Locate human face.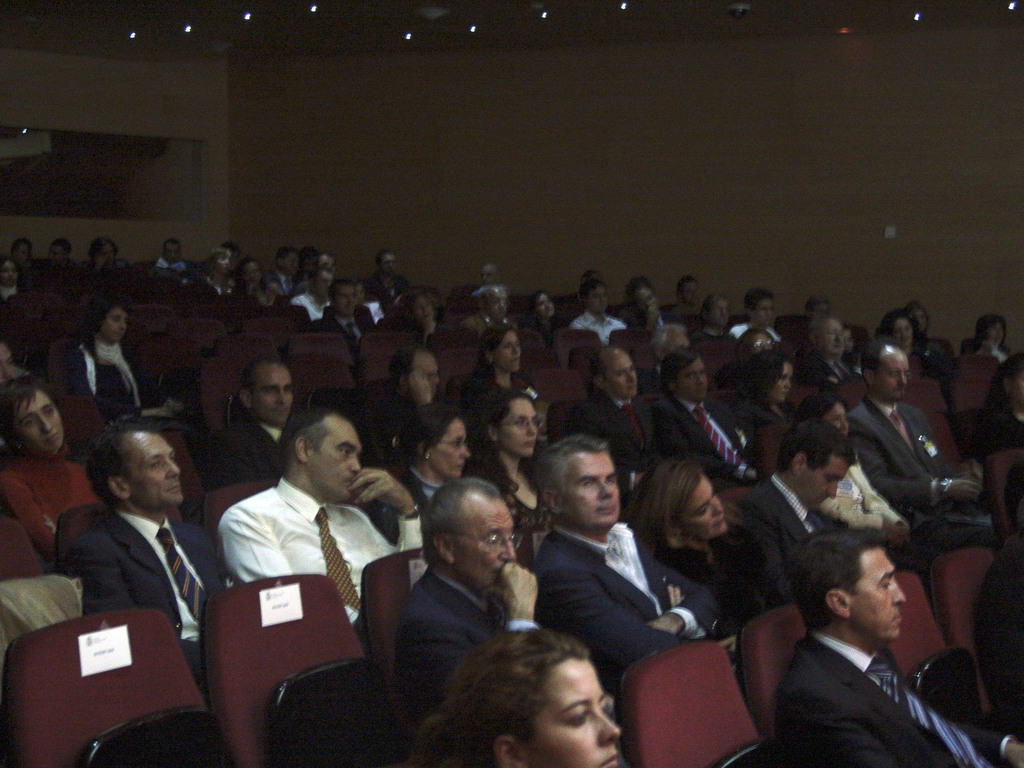
Bounding box: (x1=416, y1=356, x2=443, y2=396).
